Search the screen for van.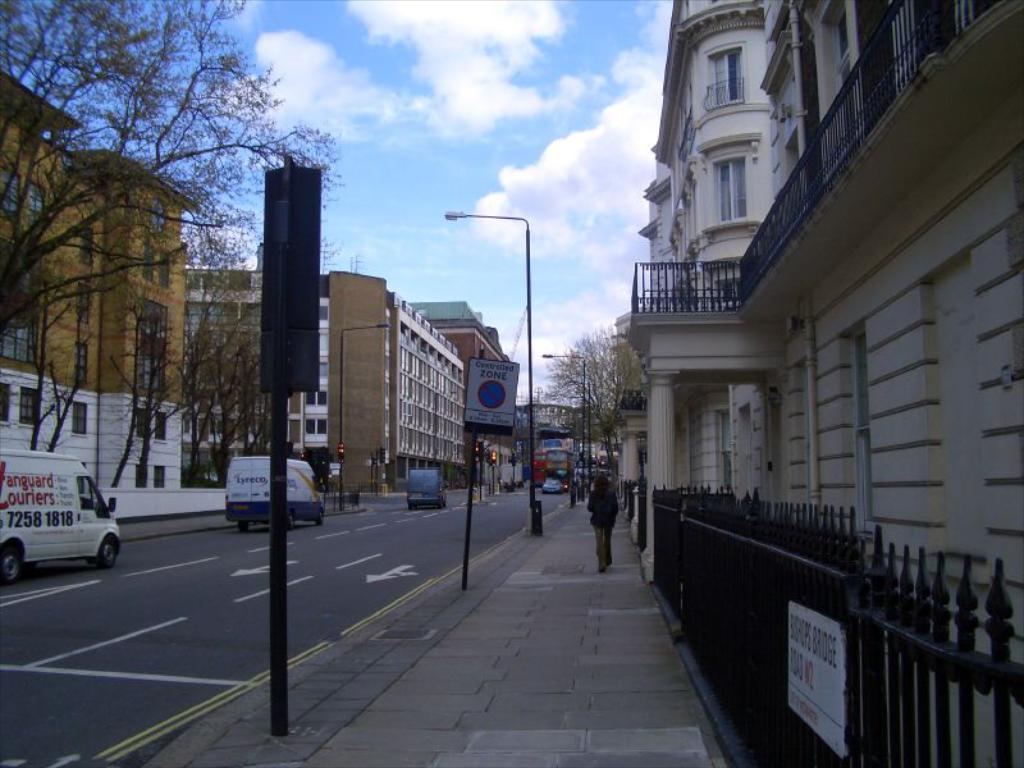
Found at 0 449 125 586.
